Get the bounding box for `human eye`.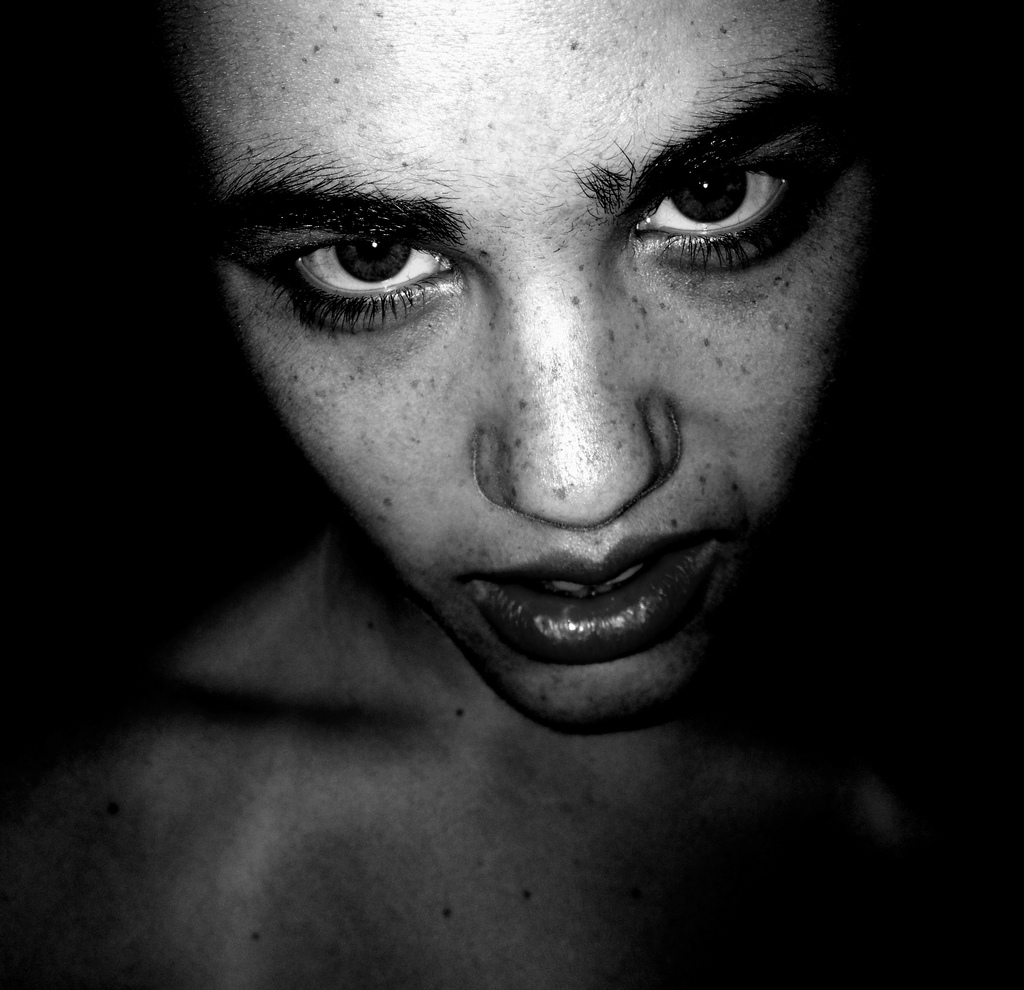
<region>254, 244, 476, 330</region>.
